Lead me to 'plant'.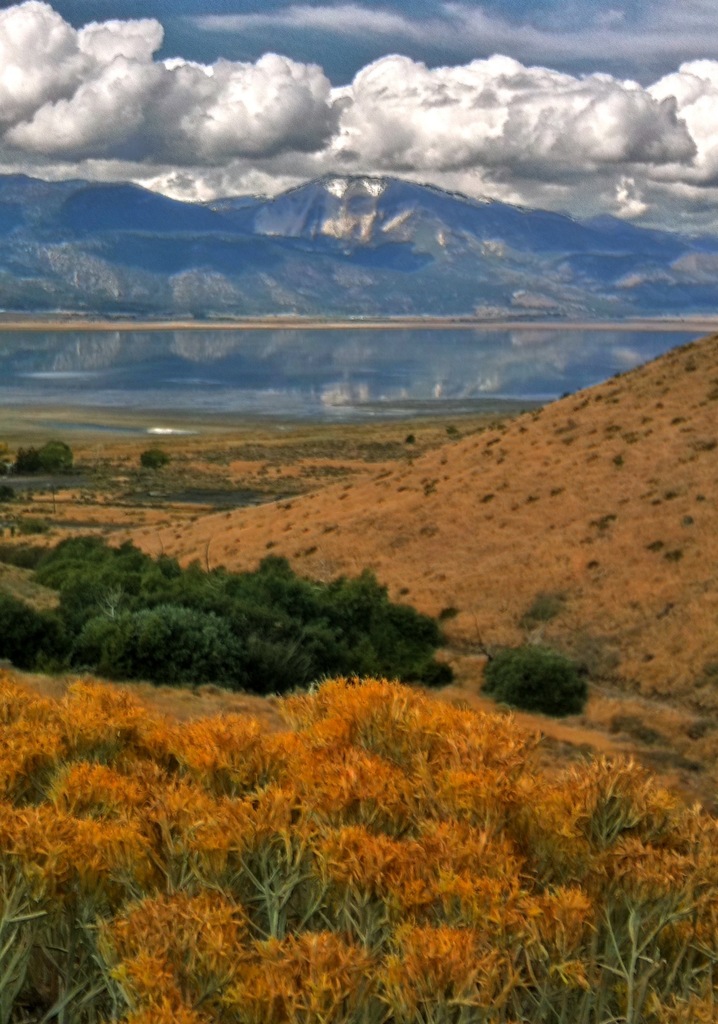
Lead to crop(492, 637, 604, 725).
